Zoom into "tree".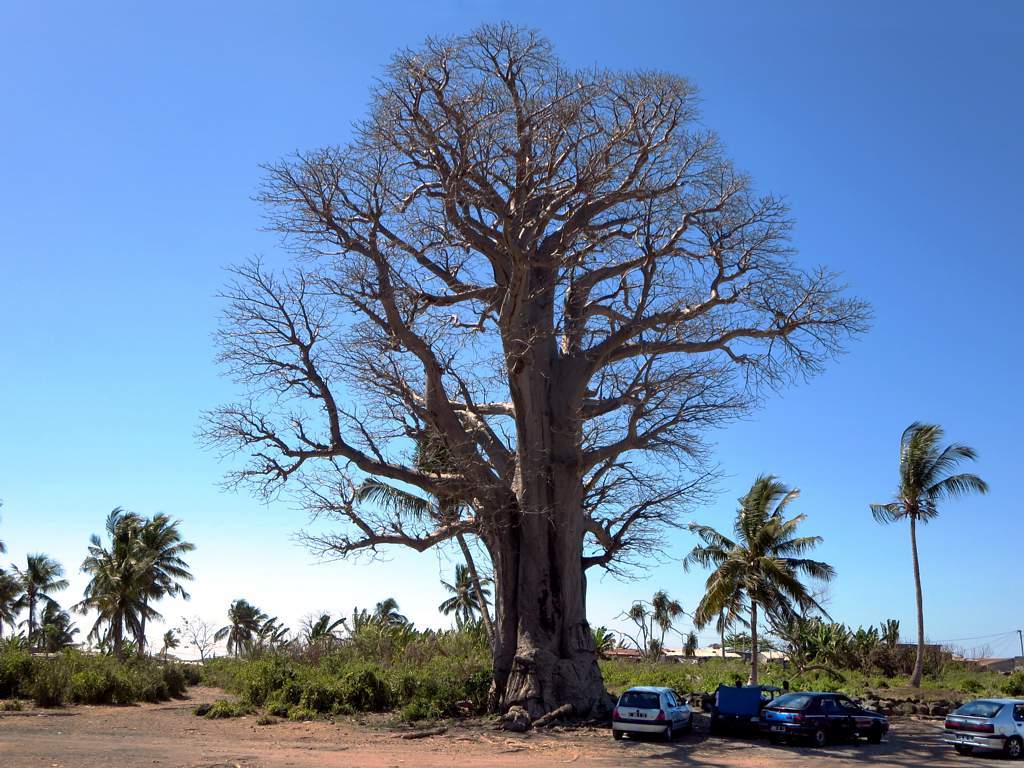
Zoom target: pyautogui.locateOnScreen(612, 589, 691, 660).
